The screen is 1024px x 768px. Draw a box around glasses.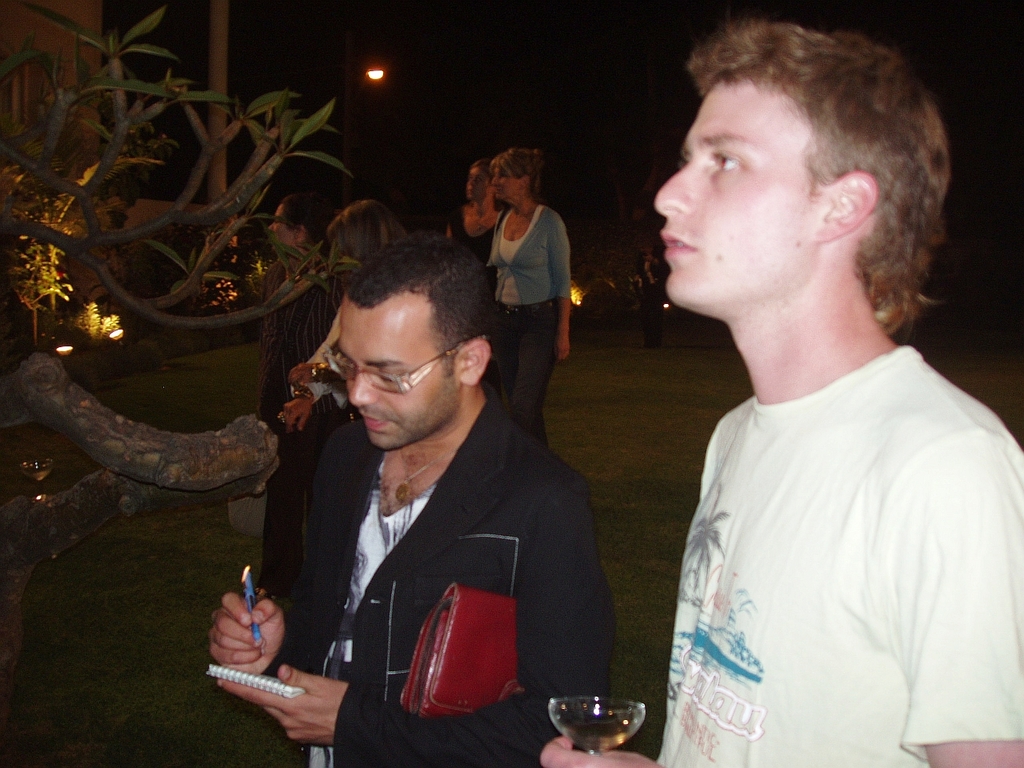
l=323, t=332, r=487, b=393.
